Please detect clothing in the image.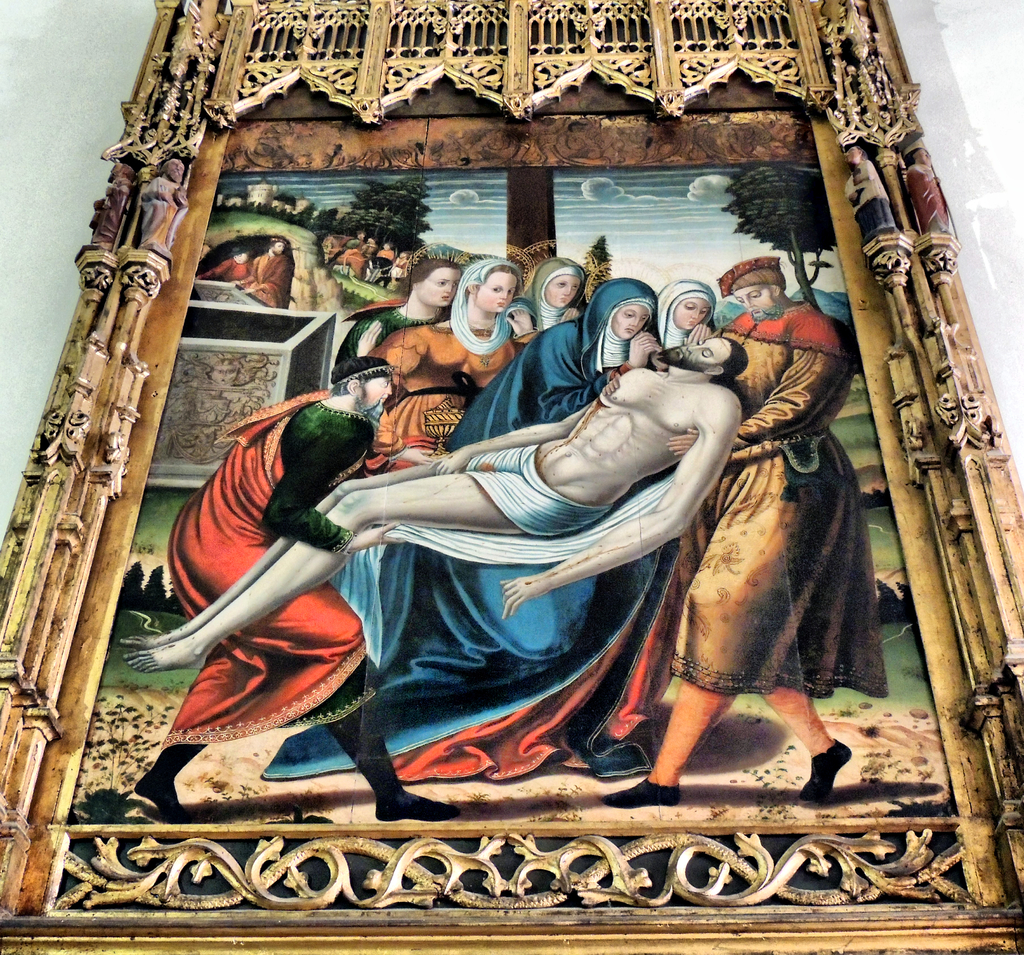
left=326, top=260, right=456, bottom=401.
